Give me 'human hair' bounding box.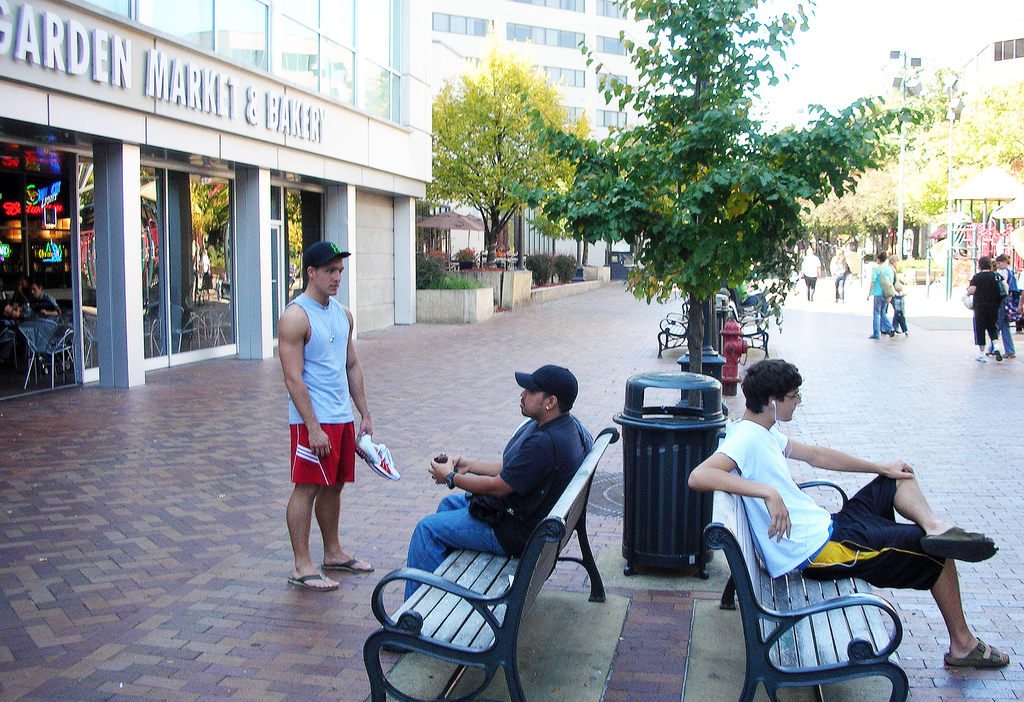
box(305, 266, 321, 289).
